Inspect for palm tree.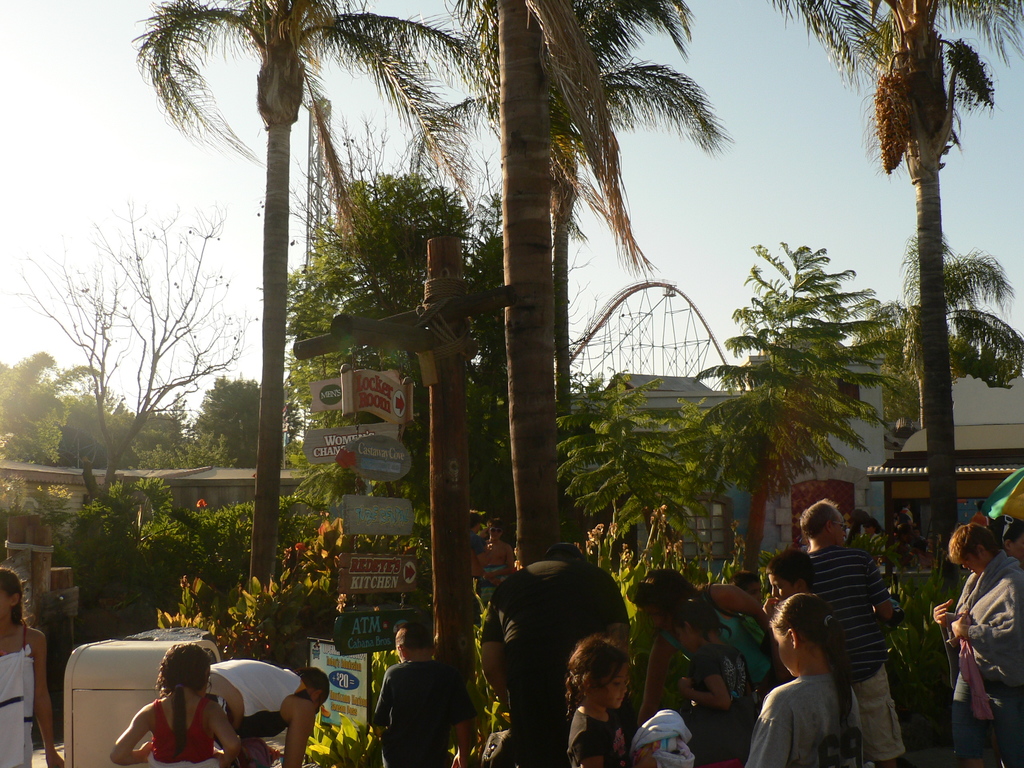
Inspection: box=[0, 349, 88, 513].
